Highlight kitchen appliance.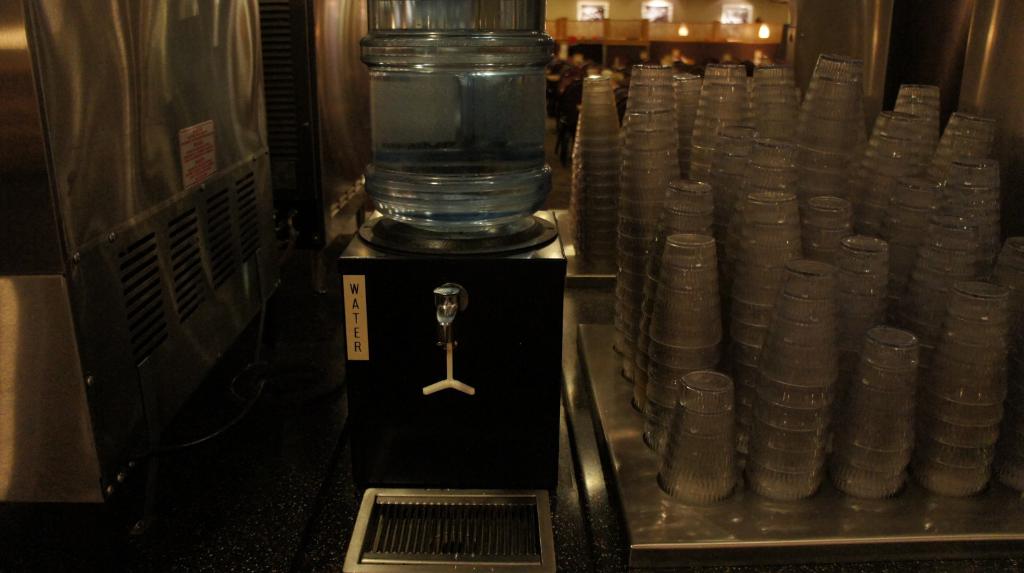
Highlighted region: bbox=[307, 19, 582, 535].
